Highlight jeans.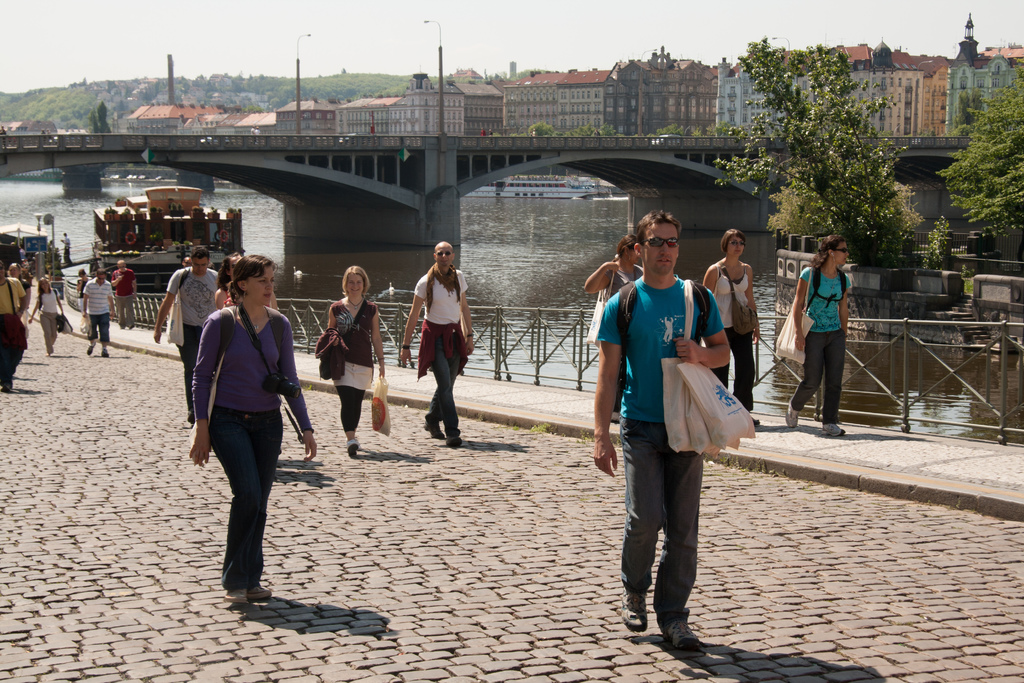
Highlighted region: bbox=(204, 399, 278, 591).
